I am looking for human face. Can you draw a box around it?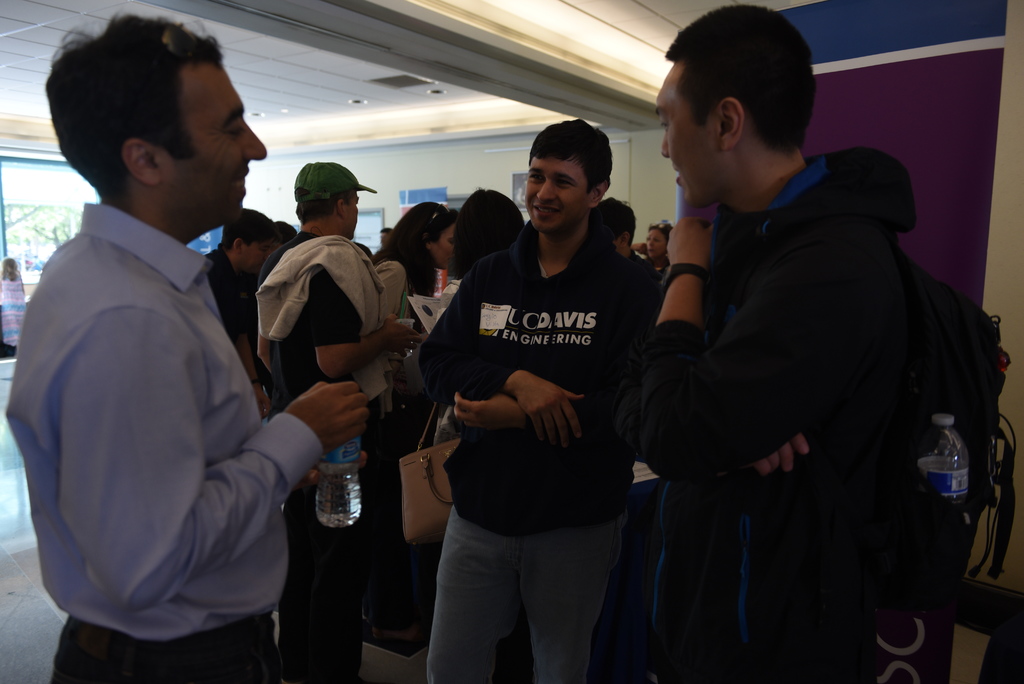
Sure, the bounding box is pyautogui.locateOnScreen(661, 65, 724, 214).
